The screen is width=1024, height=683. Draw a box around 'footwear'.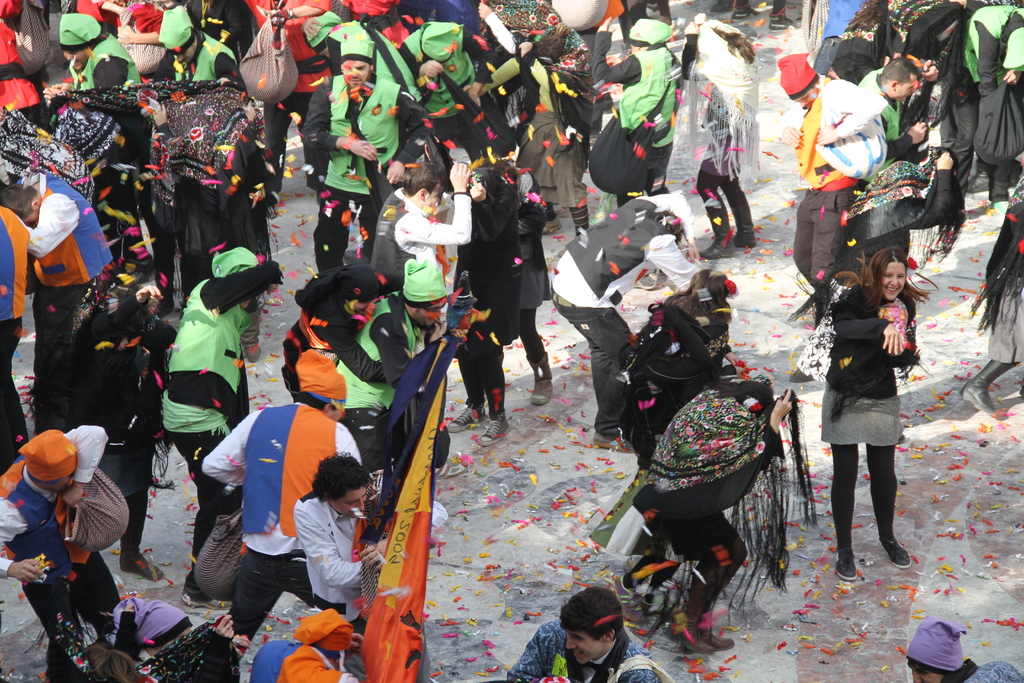
detection(477, 418, 511, 443).
